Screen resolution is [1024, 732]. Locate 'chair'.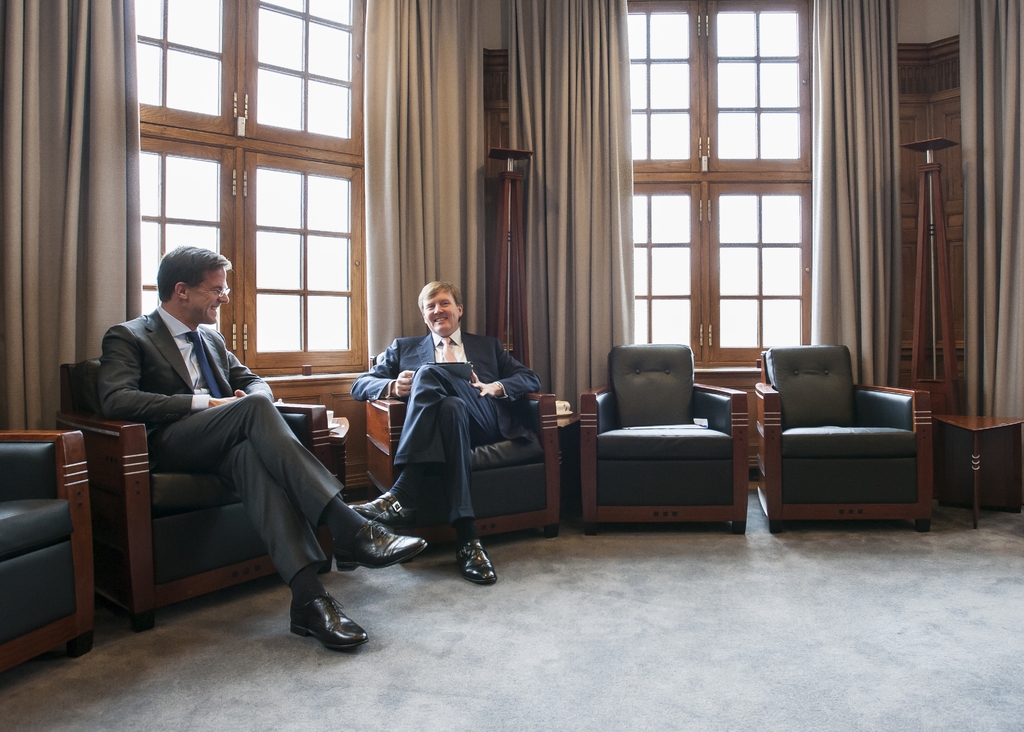
x1=364 y1=353 x2=561 y2=567.
